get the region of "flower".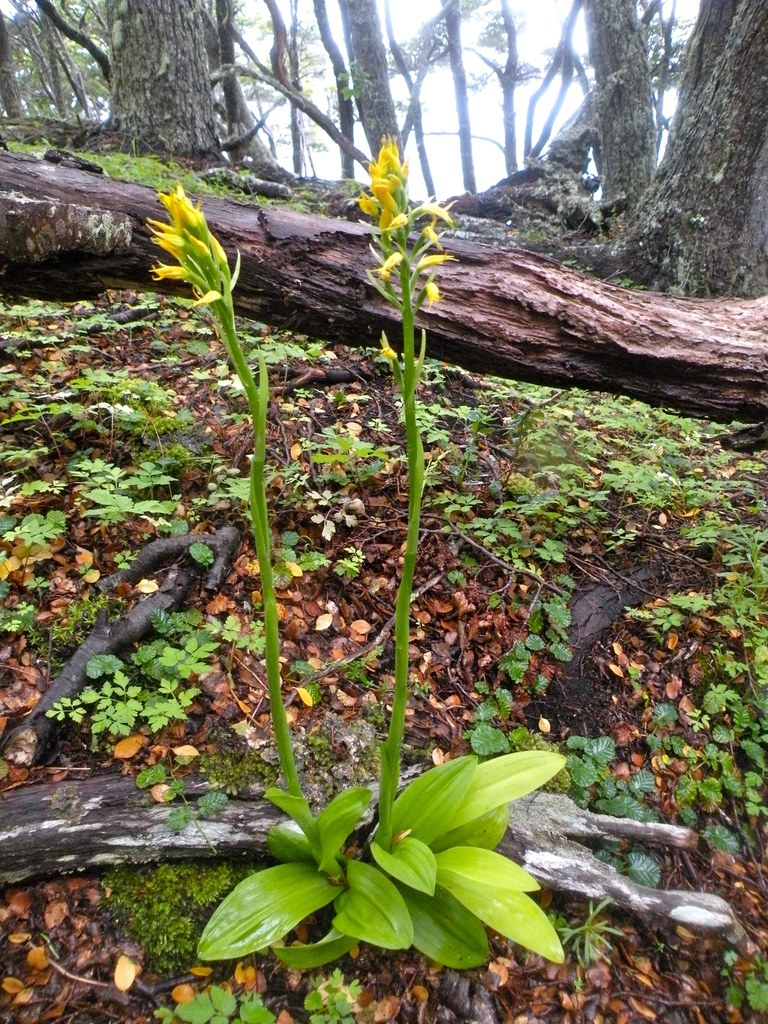
left=349, top=112, right=463, bottom=303.
